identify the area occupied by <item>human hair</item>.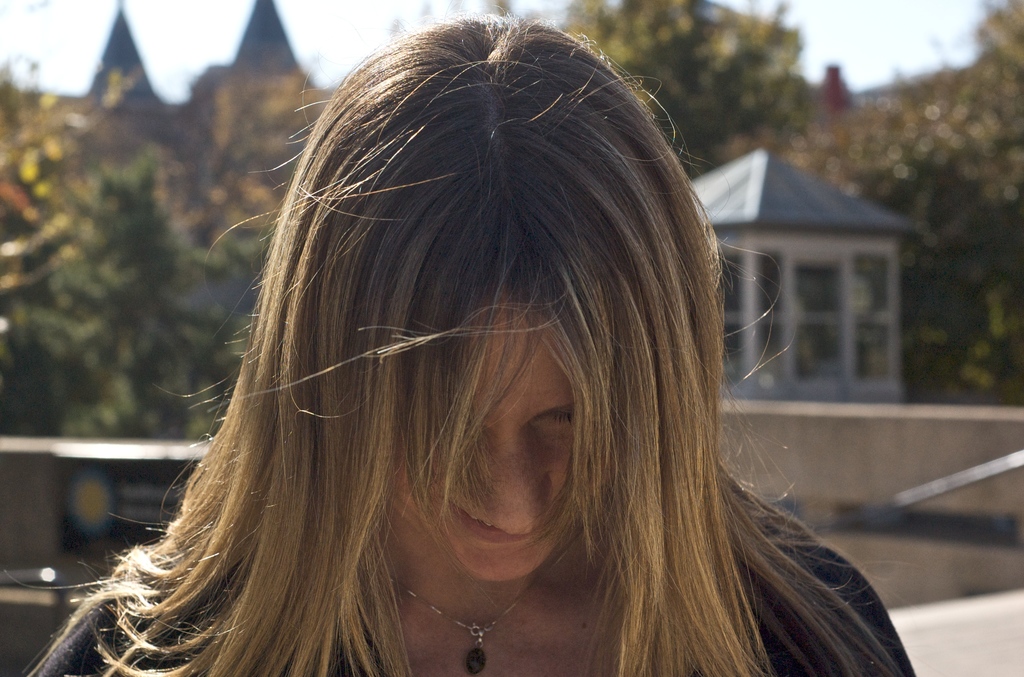
Area: (63,33,815,676).
